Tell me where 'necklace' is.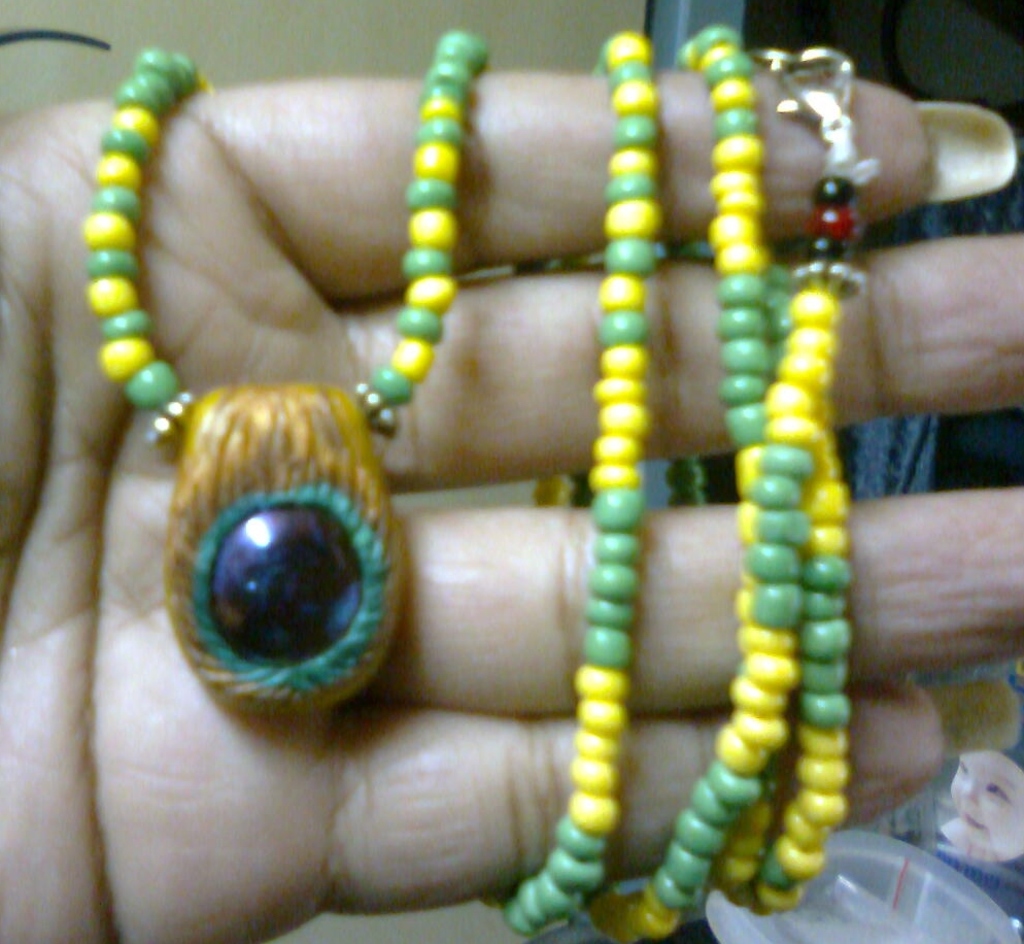
'necklace' is at box(0, 0, 962, 909).
